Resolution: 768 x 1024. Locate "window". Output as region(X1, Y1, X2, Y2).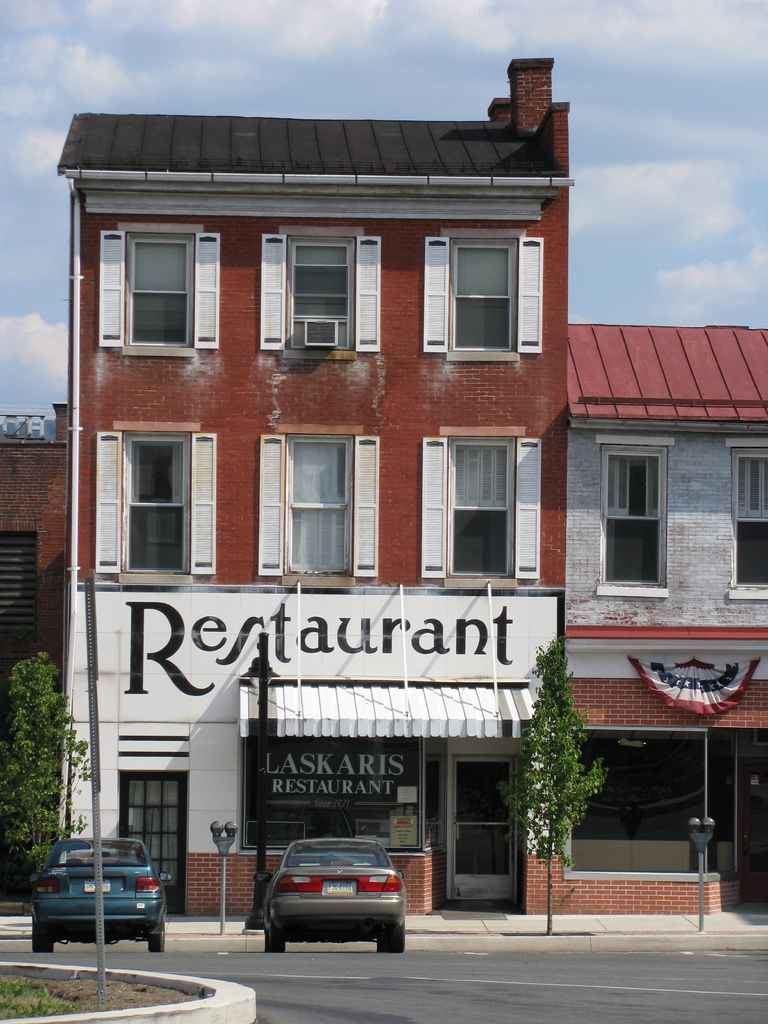
region(0, 532, 36, 640).
